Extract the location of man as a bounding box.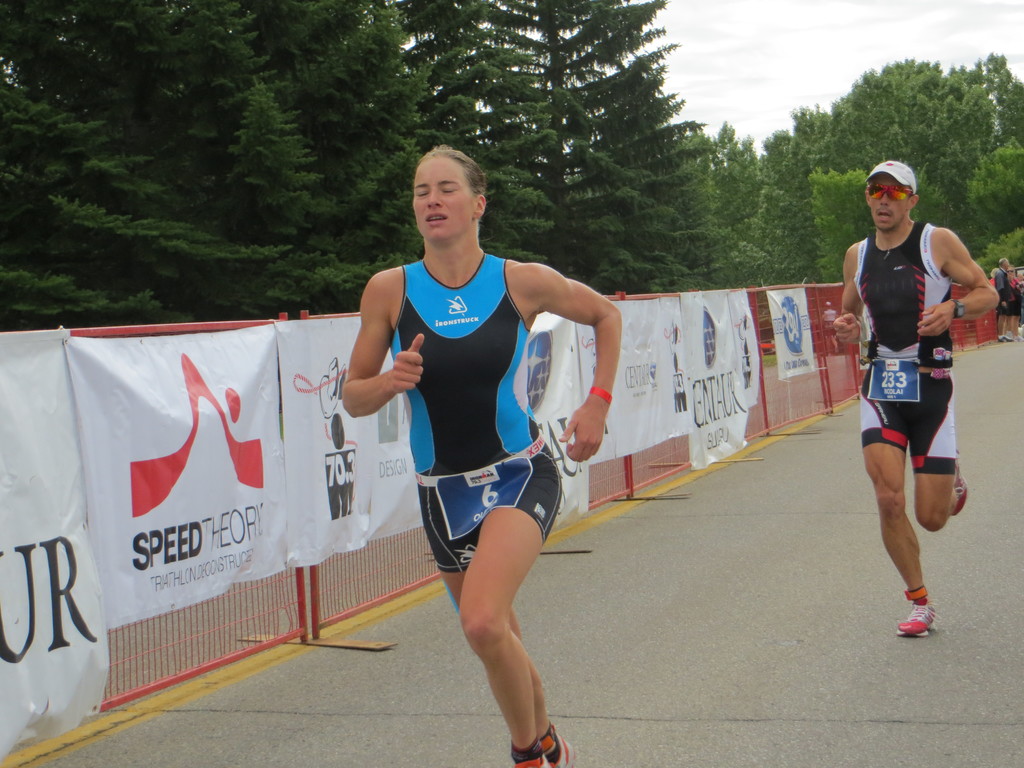
{"x1": 992, "y1": 249, "x2": 1006, "y2": 343}.
